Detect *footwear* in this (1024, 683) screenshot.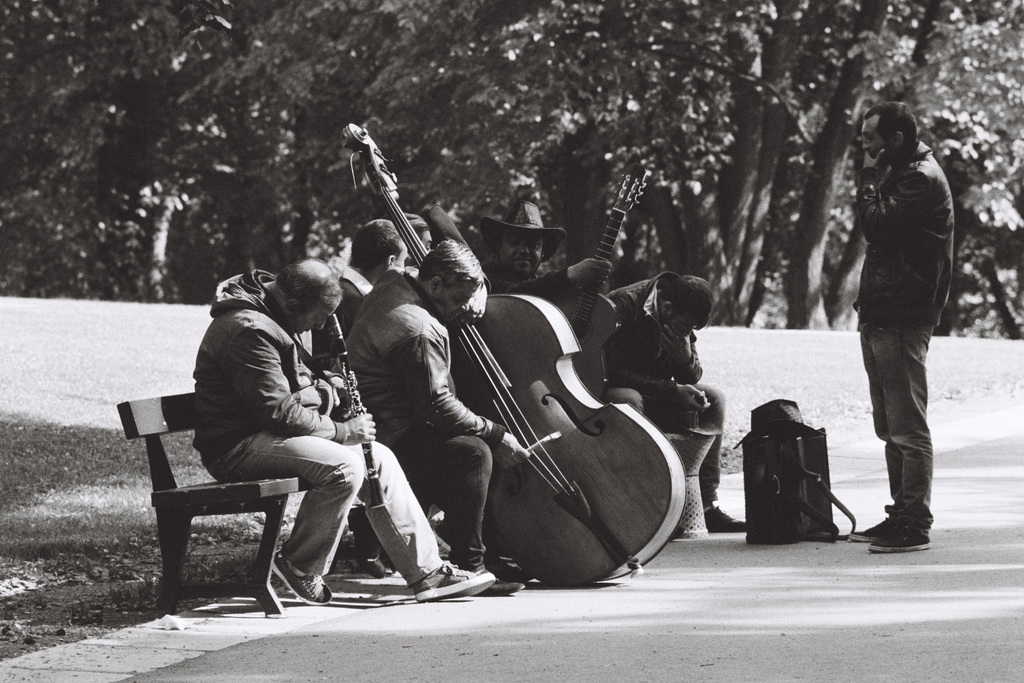
Detection: left=413, top=561, right=499, bottom=604.
